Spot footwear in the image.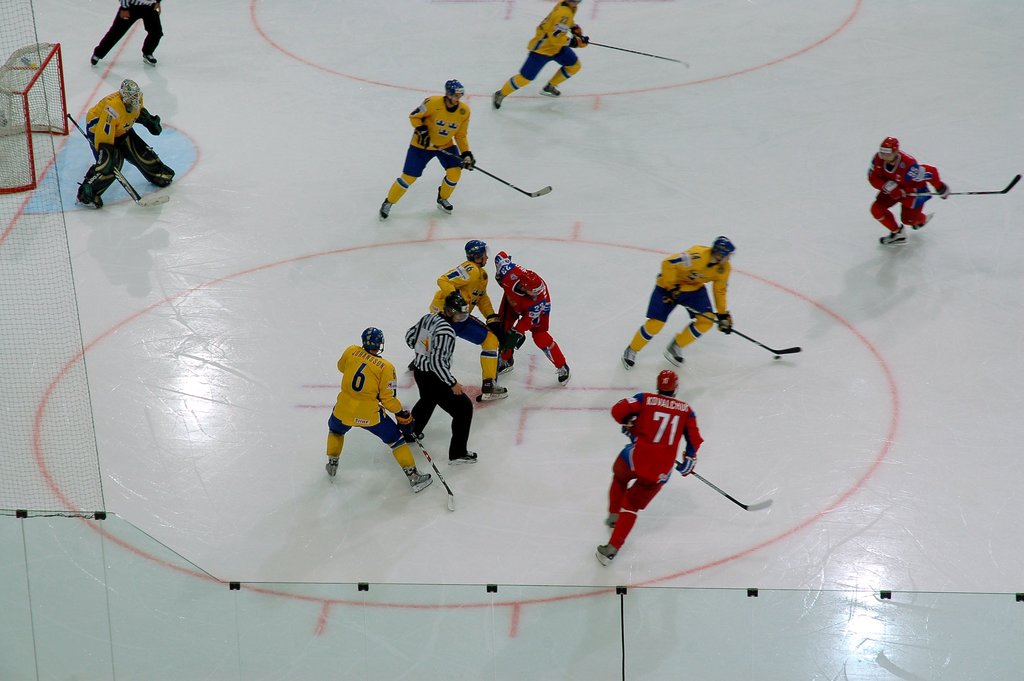
footwear found at bbox(666, 340, 684, 359).
